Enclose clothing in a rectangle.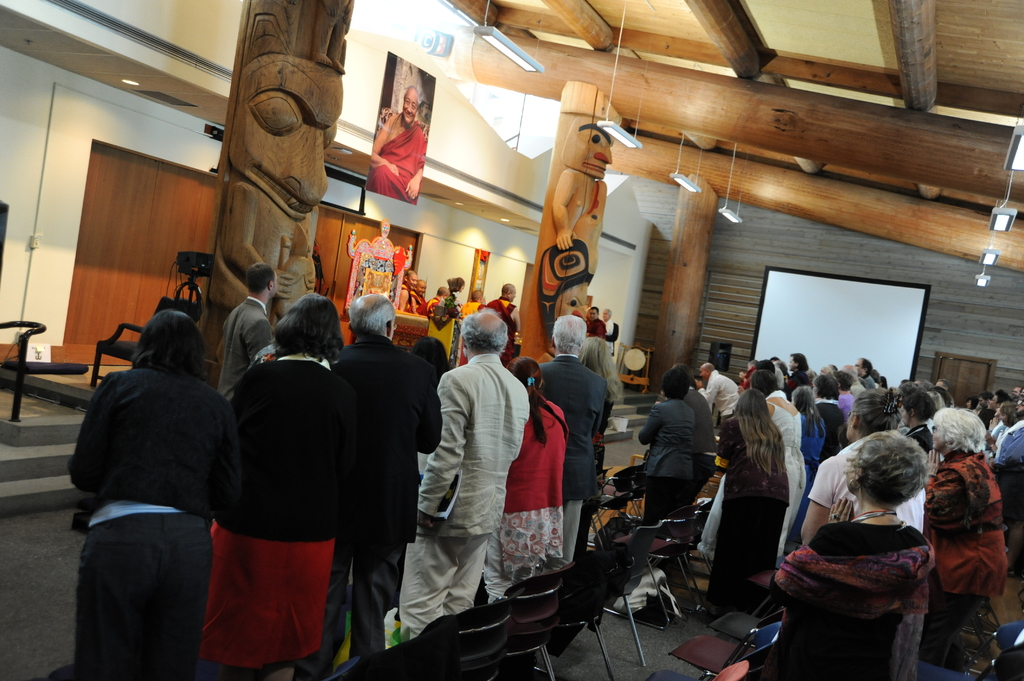
<box>604,311,618,345</box>.
